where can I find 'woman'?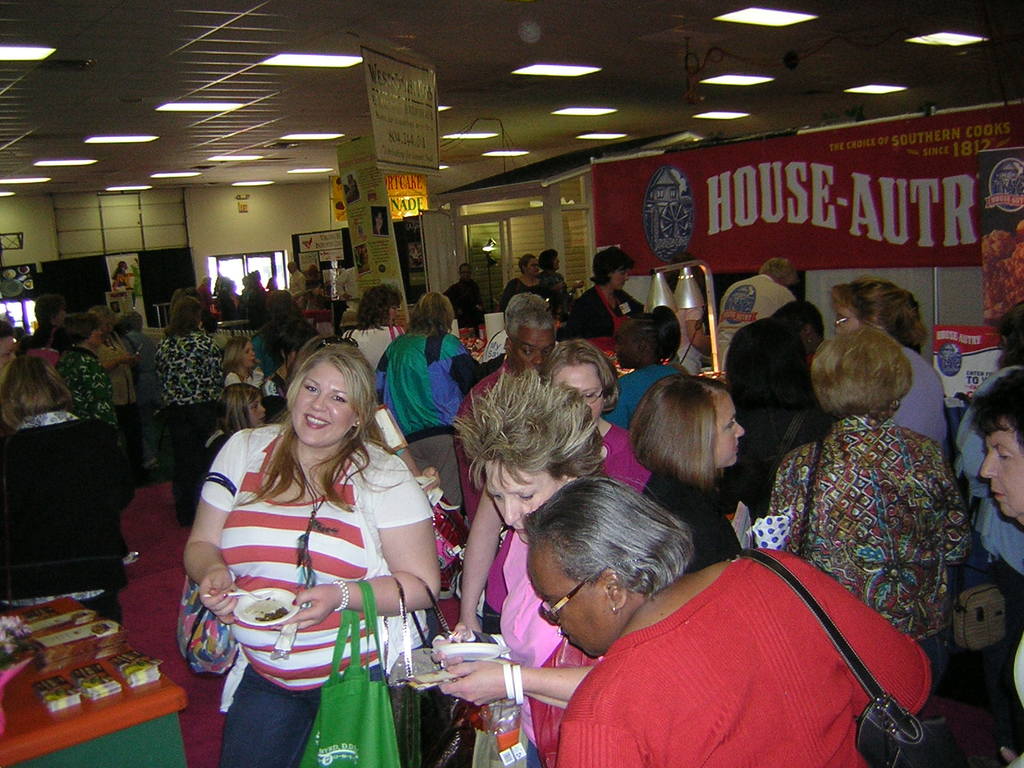
You can find it at {"x1": 186, "y1": 302, "x2": 422, "y2": 758}.
